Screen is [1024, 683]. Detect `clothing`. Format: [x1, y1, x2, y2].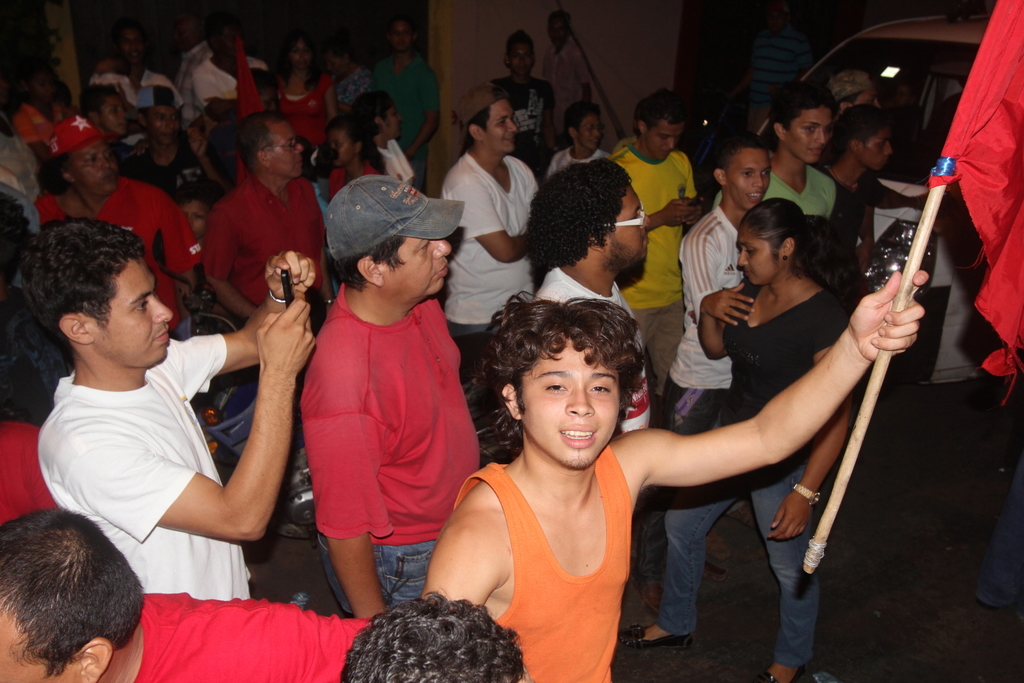
[459, 429, 656, 660].
